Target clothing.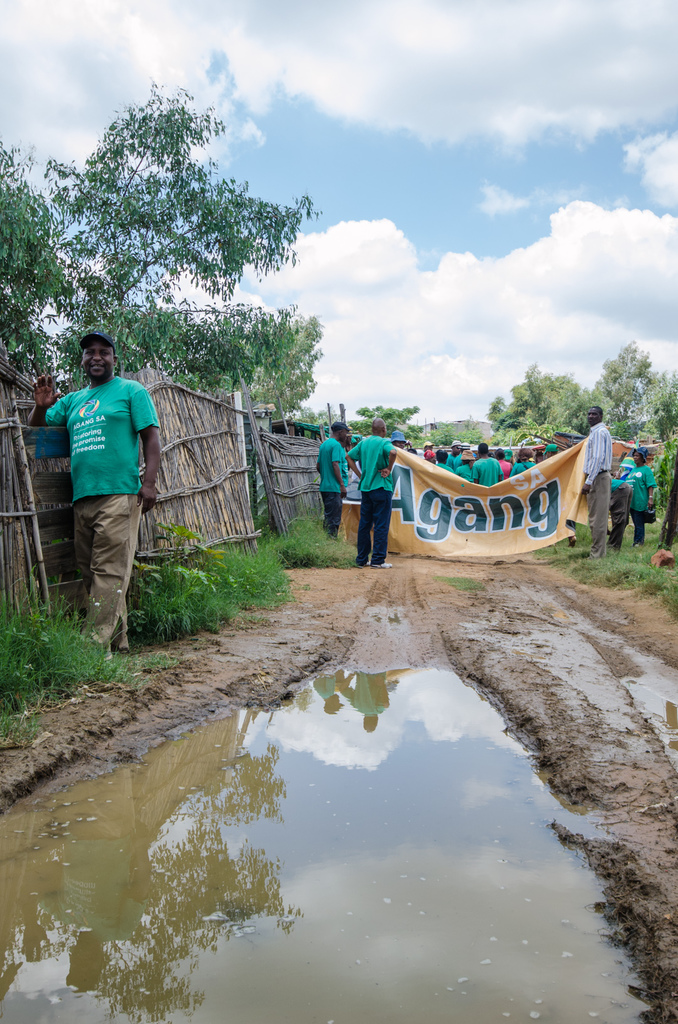
Target region: x1=354, y1=428, x2=401, y2=566.
